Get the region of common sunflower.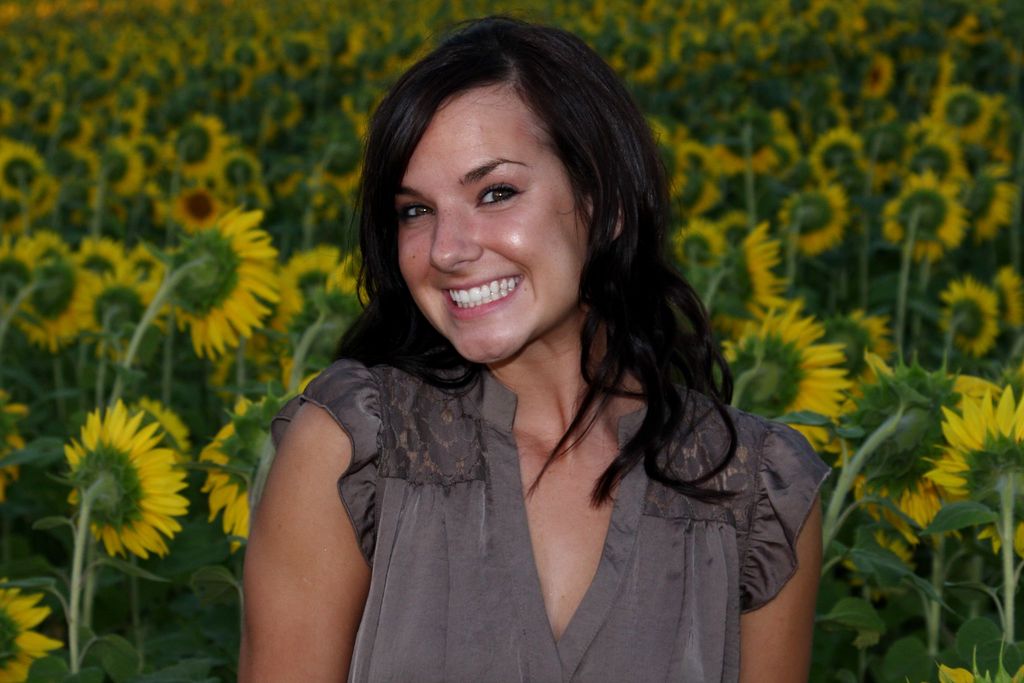
BBox(808, 126, 858, 179).
